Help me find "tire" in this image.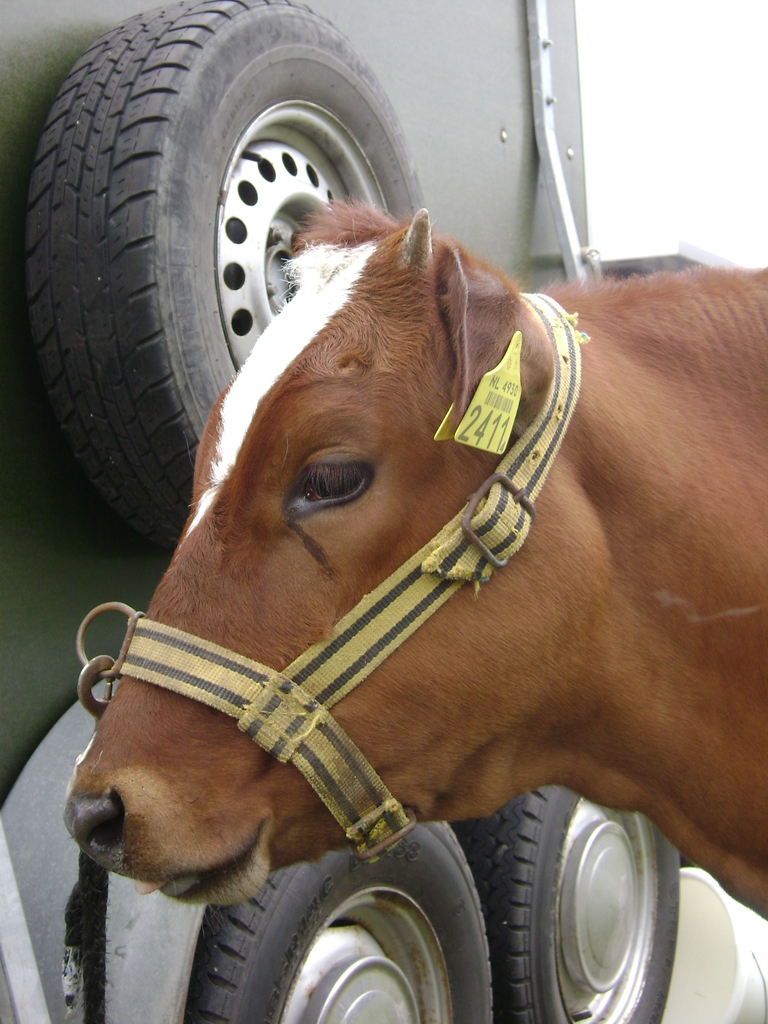
Found it: {"x1": 451, "y1": 787, "x2": 678, "y2": 1023}.
